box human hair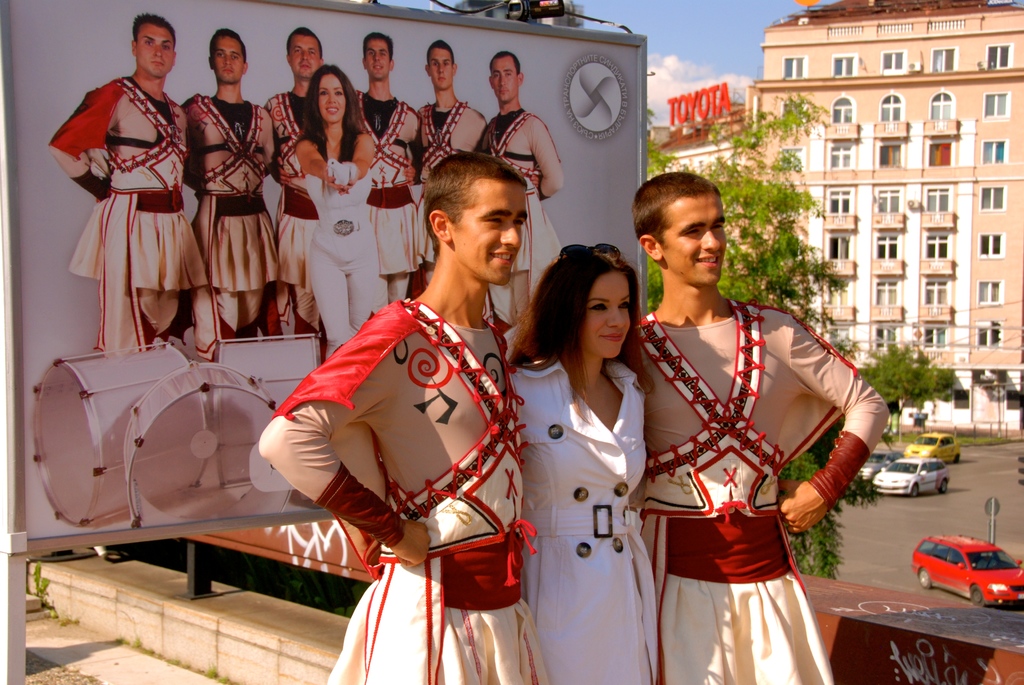
x1=360 y1=34 x2=392 y2=59
